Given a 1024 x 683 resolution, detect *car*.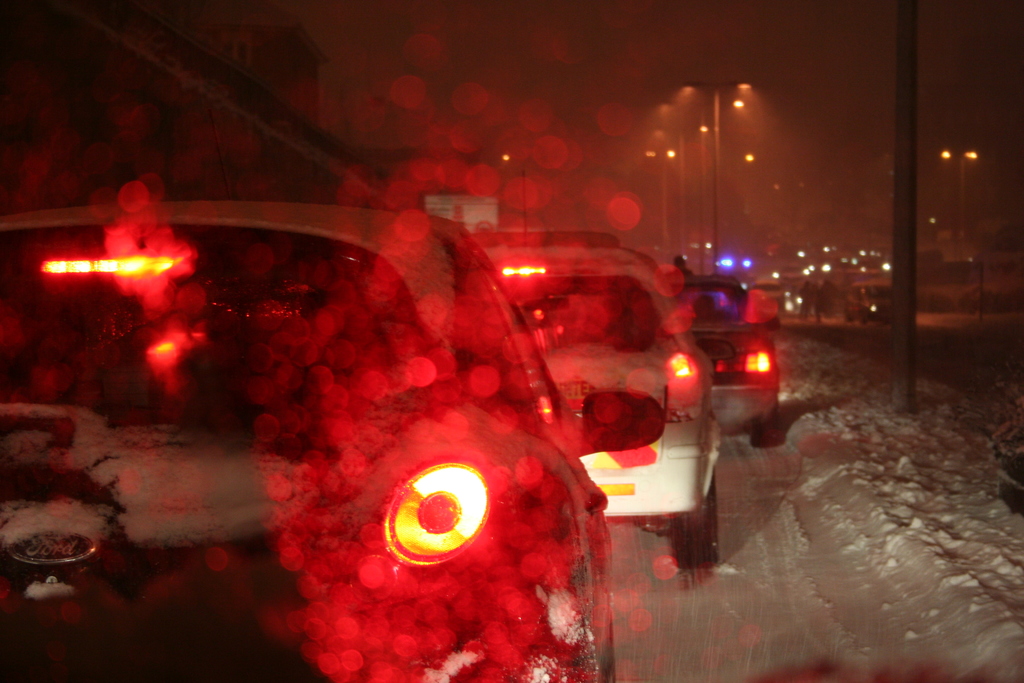
[x1=680, y1=270, x2=802, y2=434].
